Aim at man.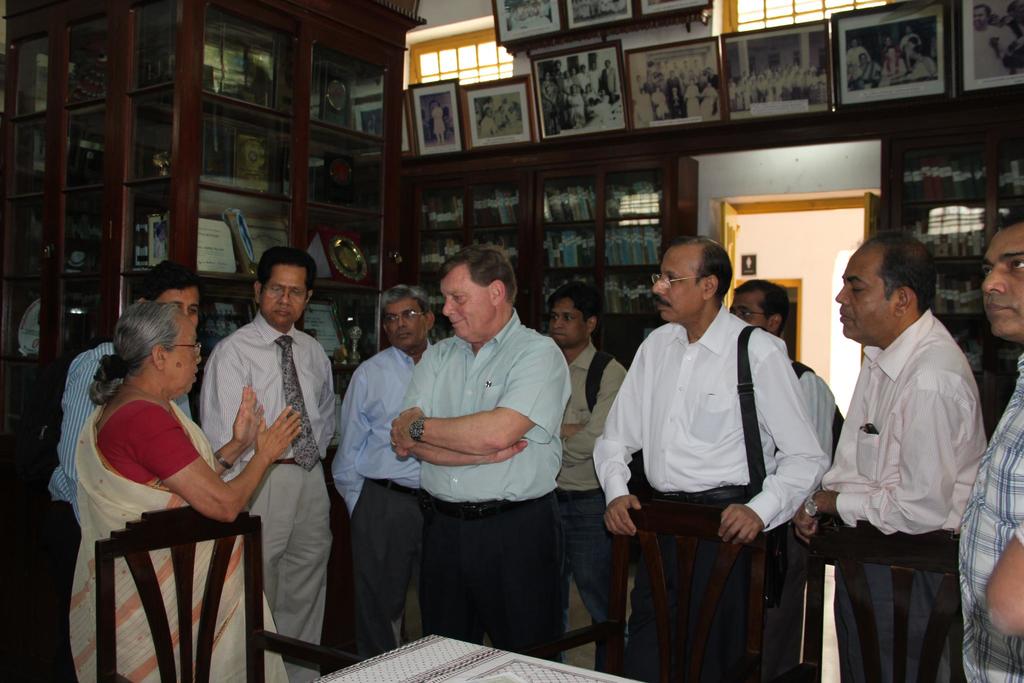
Aimed at (388,240,566,664).
